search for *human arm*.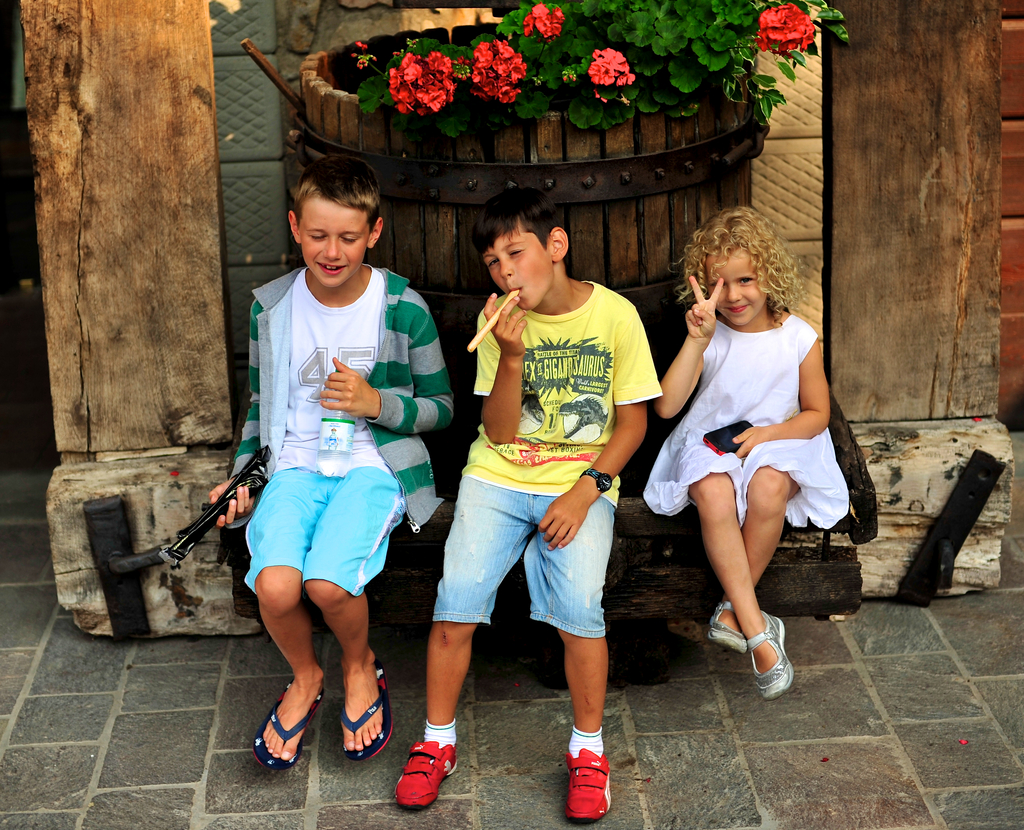
Found at [652,268,740,428].
